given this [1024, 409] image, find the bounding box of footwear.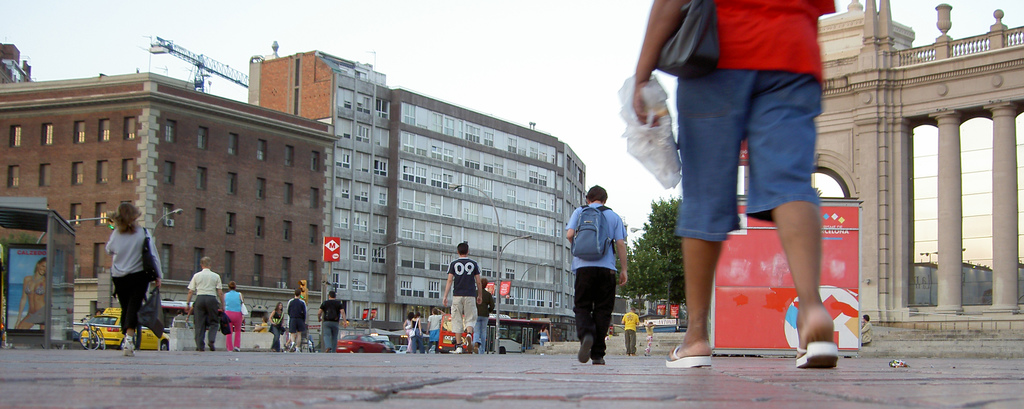
crop(664, 342, 713, 373).
